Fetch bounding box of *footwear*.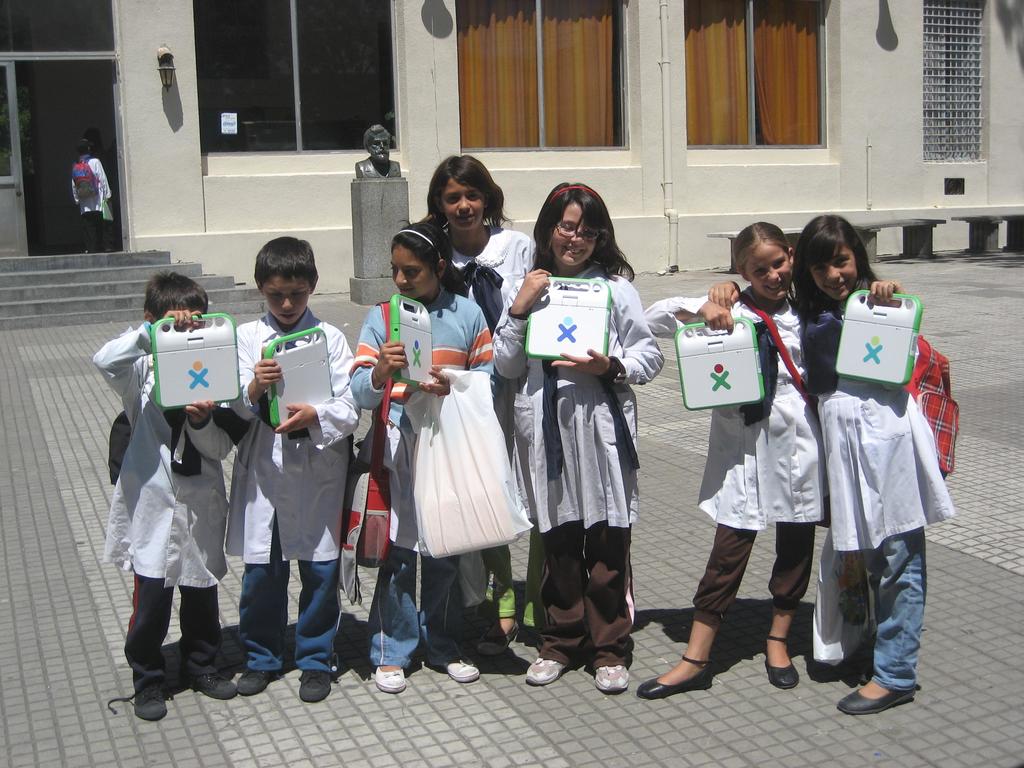
Bbox: left=764, top=638, right=801, bottom=688.
